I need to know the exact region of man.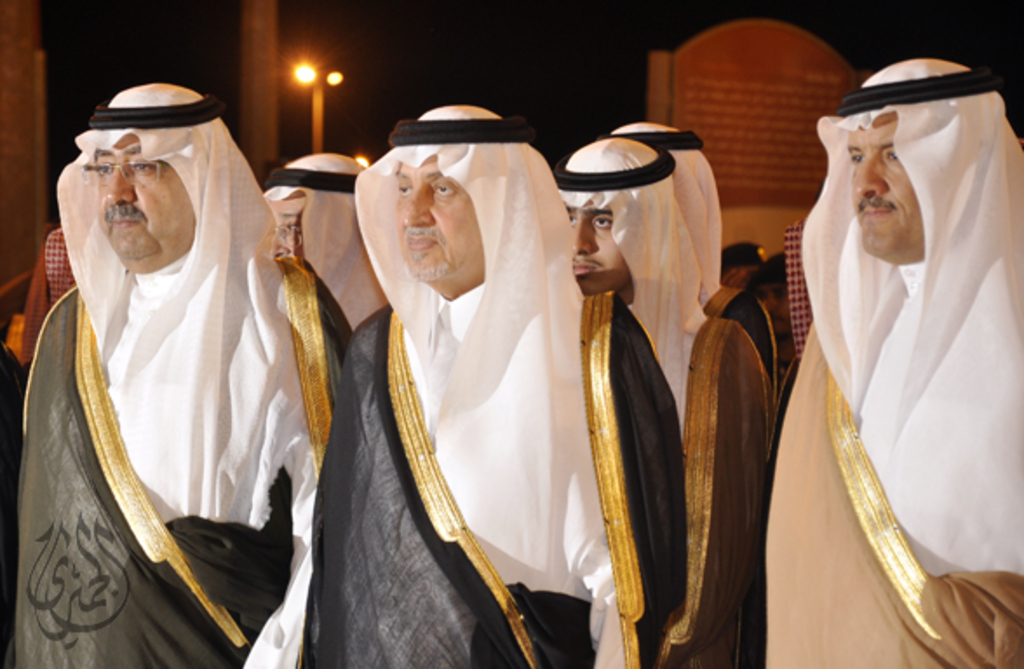
Region: {"x1": 552, "y1": 136, "x2": 777, "y2": 667}.
